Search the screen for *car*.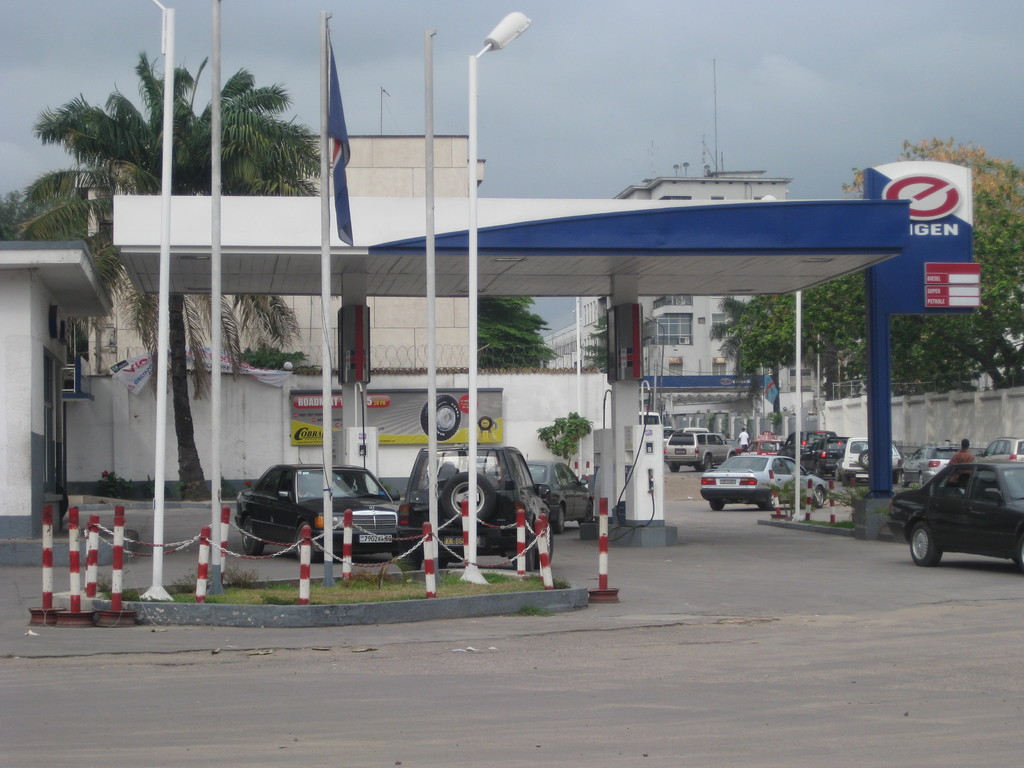
Found at region(522, 456, 595, 538).
